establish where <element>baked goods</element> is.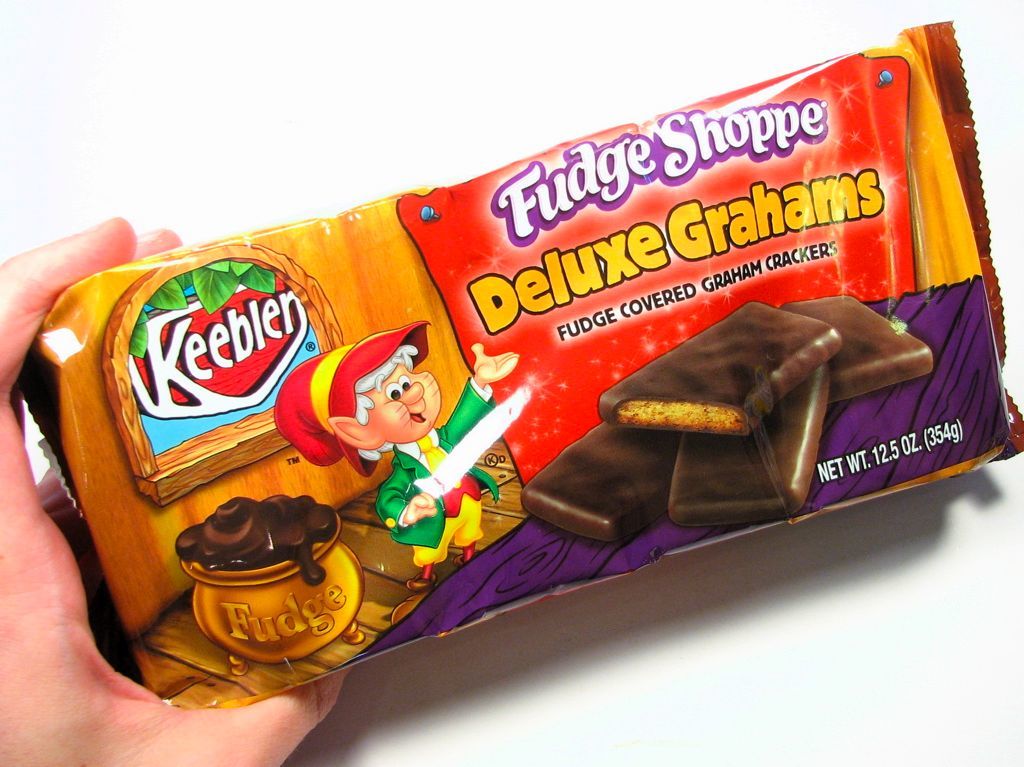
Established at 7, 5, 1023, 686.
